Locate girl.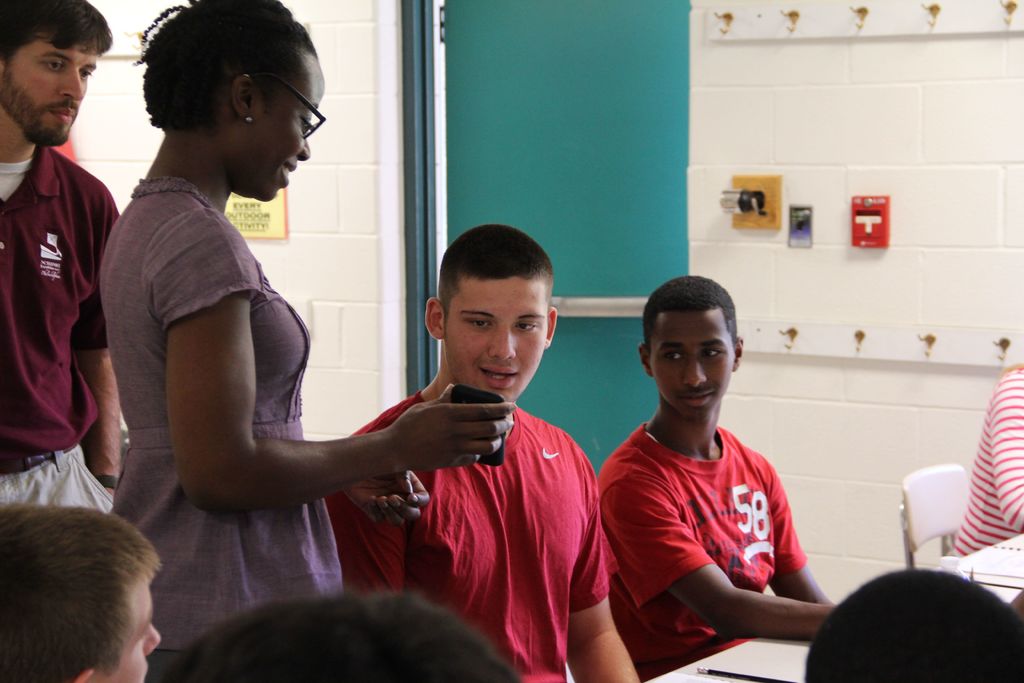
Bounding box: crop(111, 0, 512, 677).
